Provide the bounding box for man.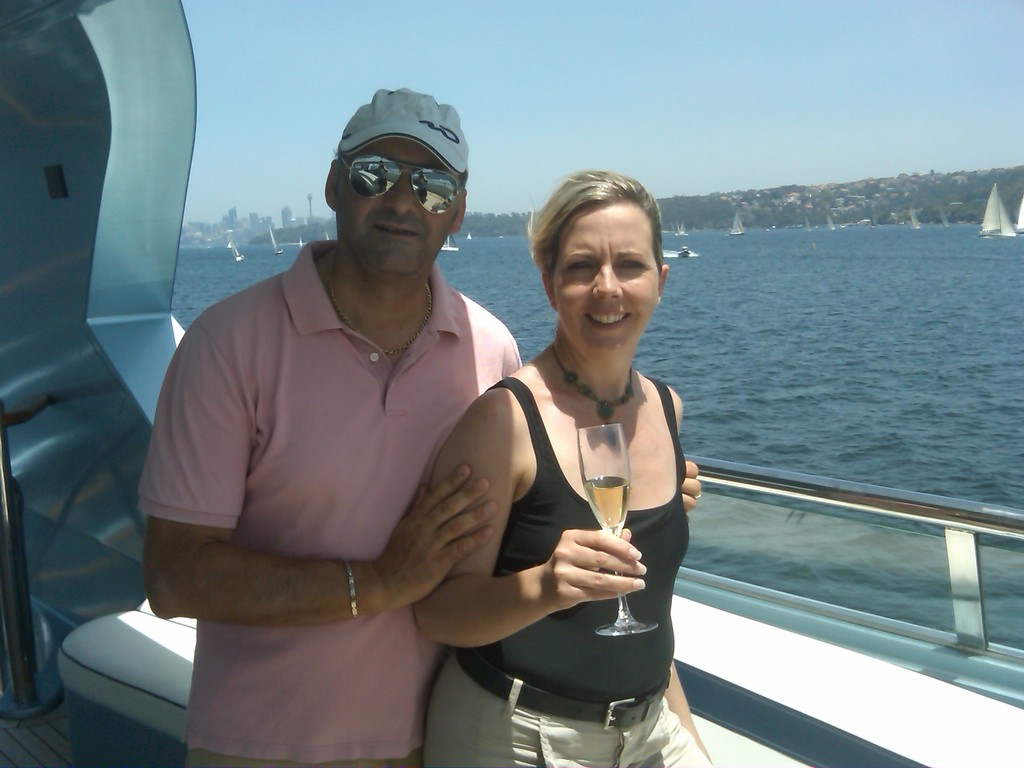
box(140, 86, 702, 767).
